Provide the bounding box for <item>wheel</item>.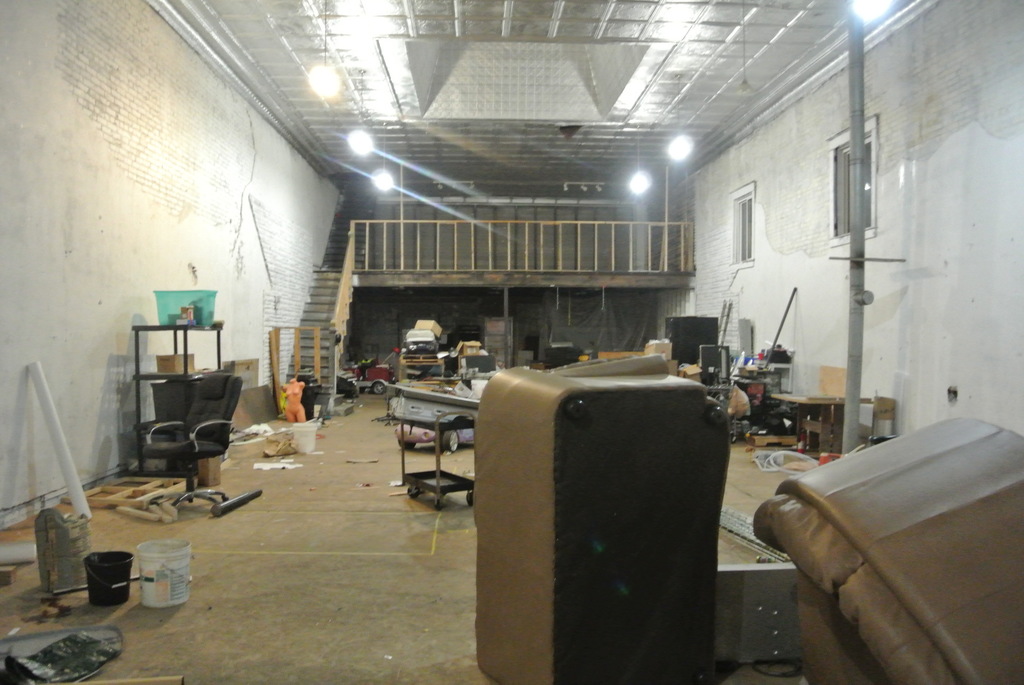
407 484 420 496.
